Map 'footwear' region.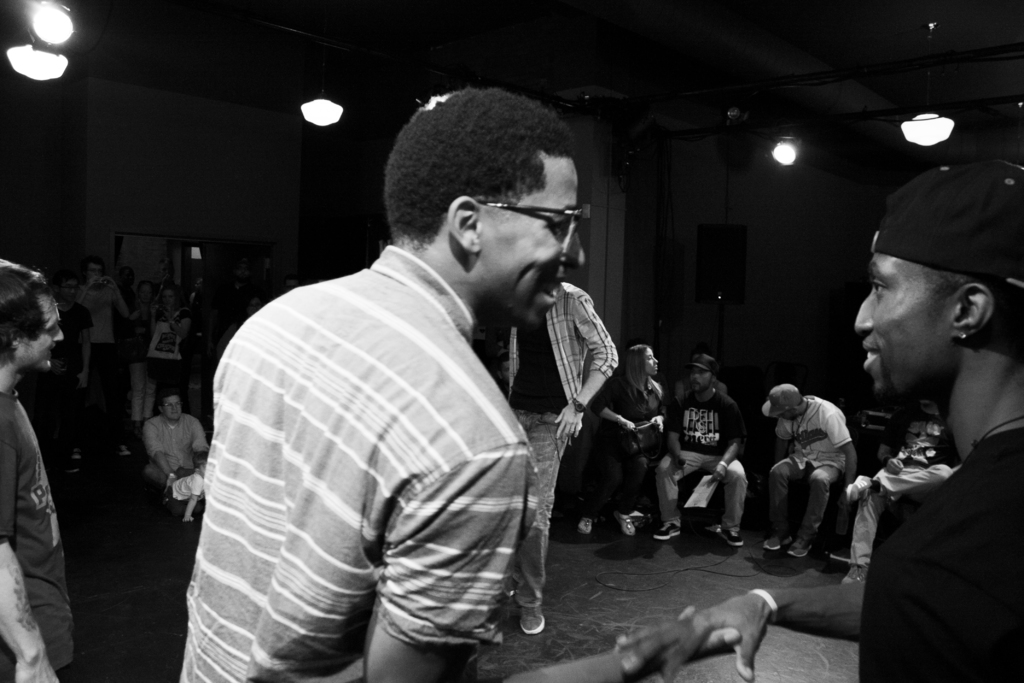
Mapped to (519,604,543,635).
